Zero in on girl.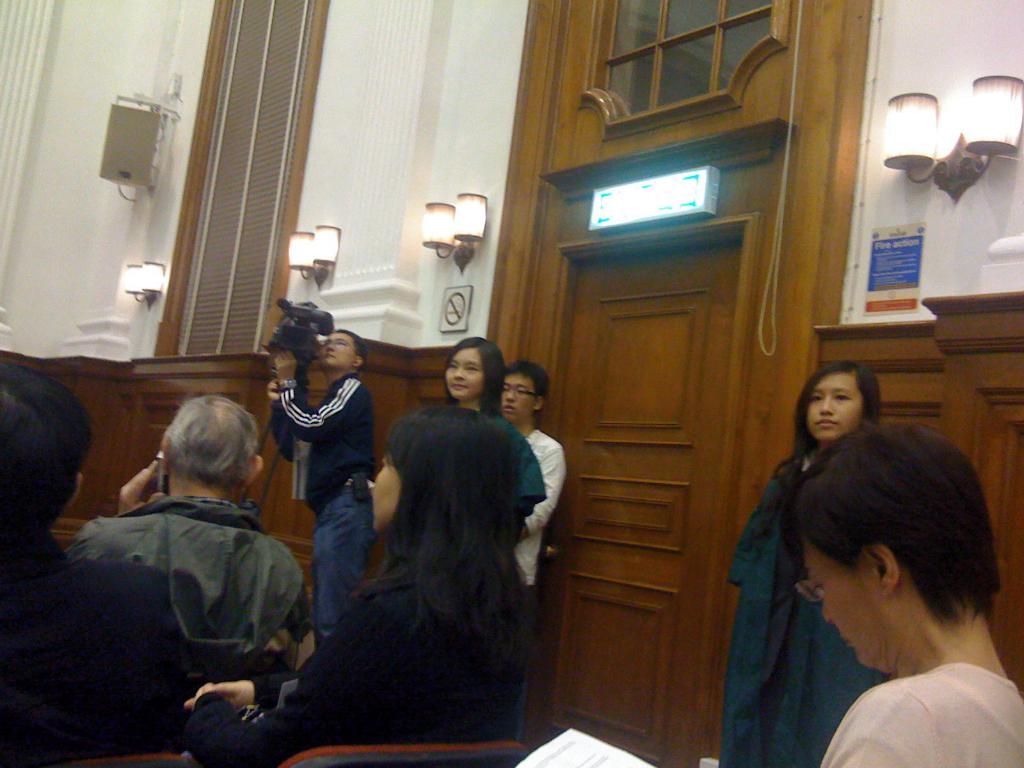
Zeroed in: crop(721, 357, 890, 767).
